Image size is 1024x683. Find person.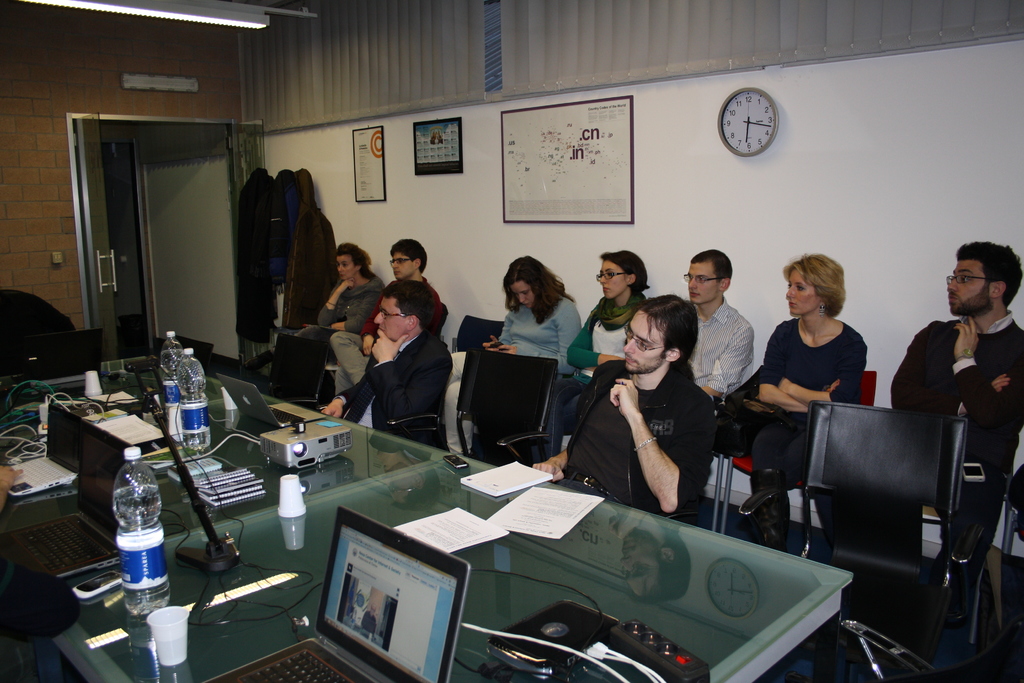
<bbox>458, 254, 582, 451</bbox>.
